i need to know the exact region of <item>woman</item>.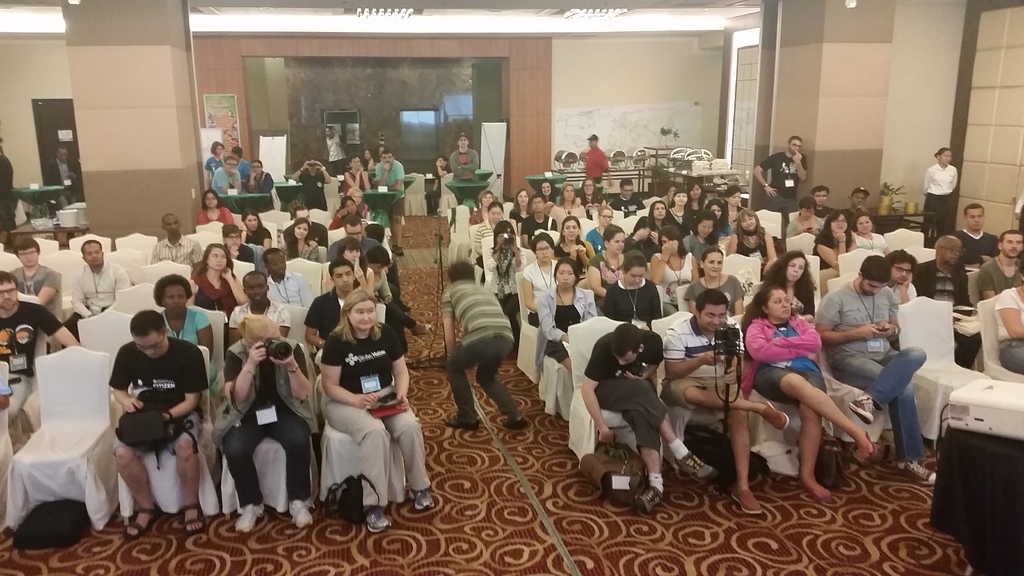
Region: {"left": 804, "top": 218, "right": 863, "bottom": 261}.
